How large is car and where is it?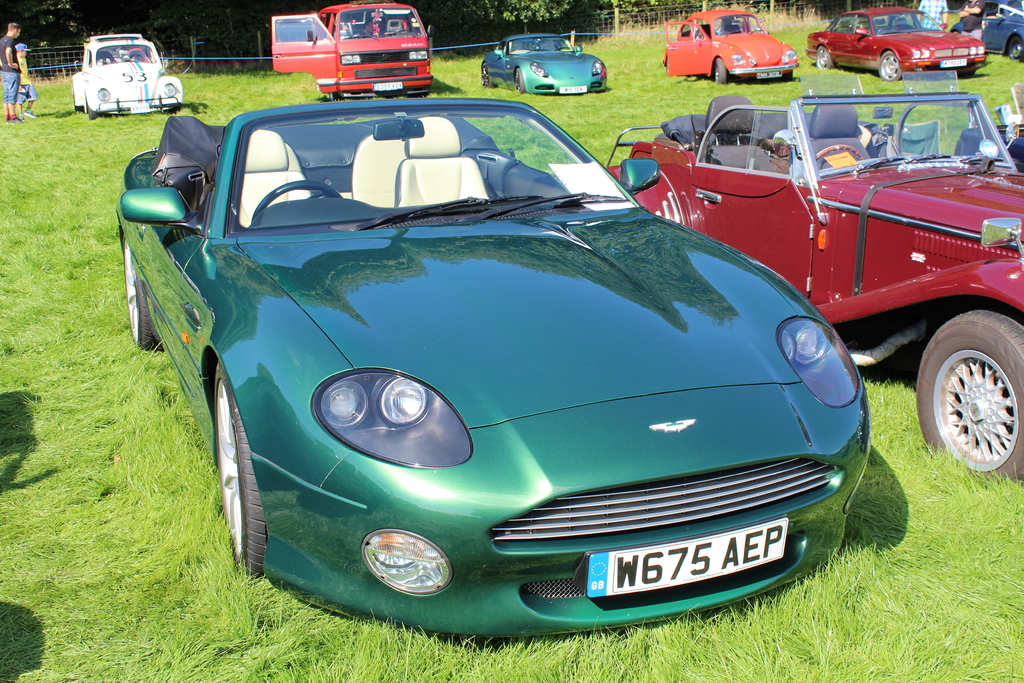
Bounding box: pyautogui.locateOnScreen(264, 0, 435, 103).
